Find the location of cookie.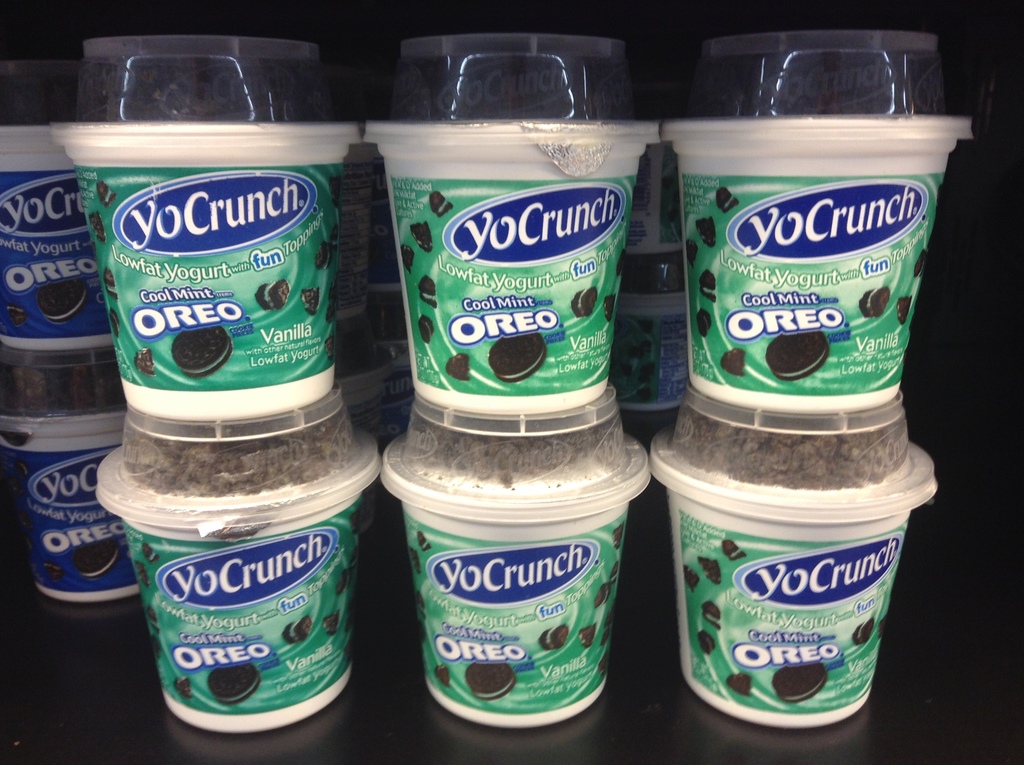
Location: locate(684, 236, 696, 263).
